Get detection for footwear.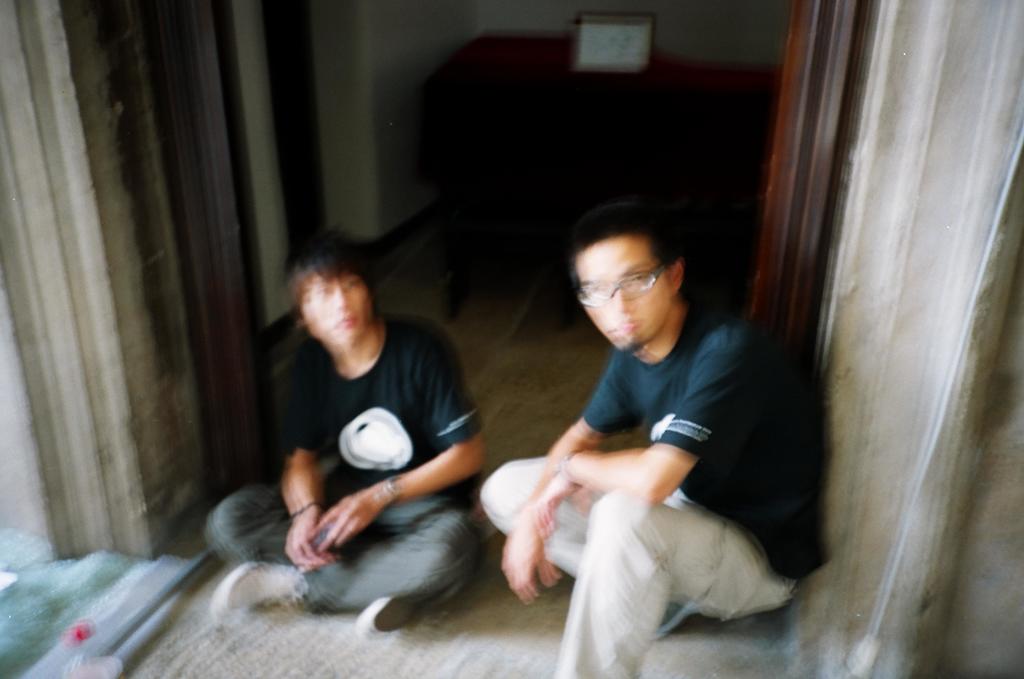
Detection: select_region(216, 555, 312, 622).
